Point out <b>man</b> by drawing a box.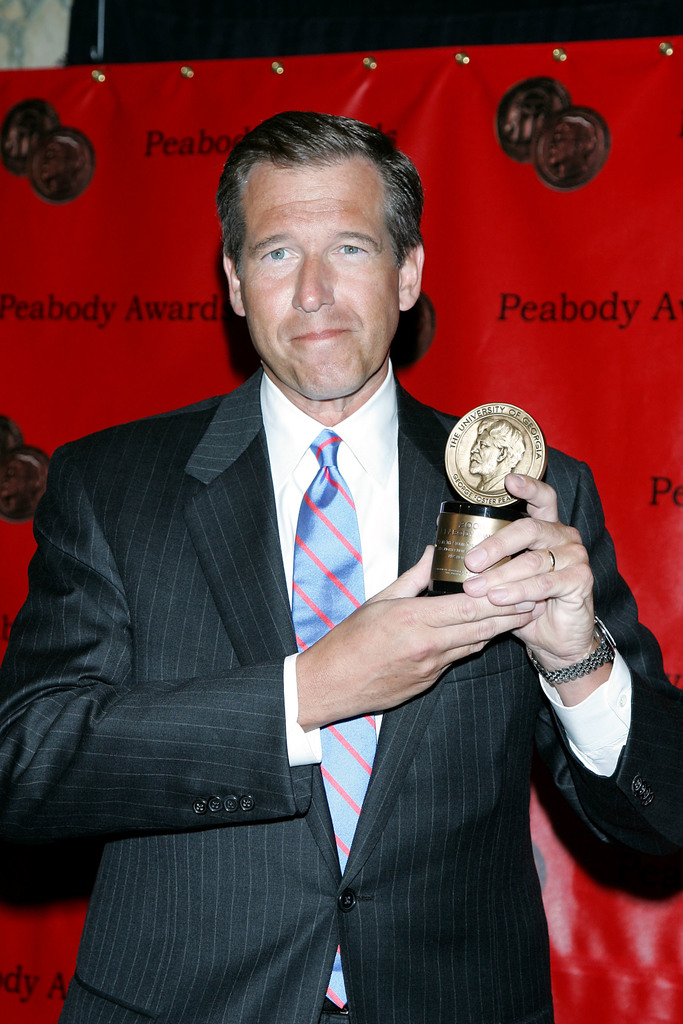
504, 86, 562, 147.
